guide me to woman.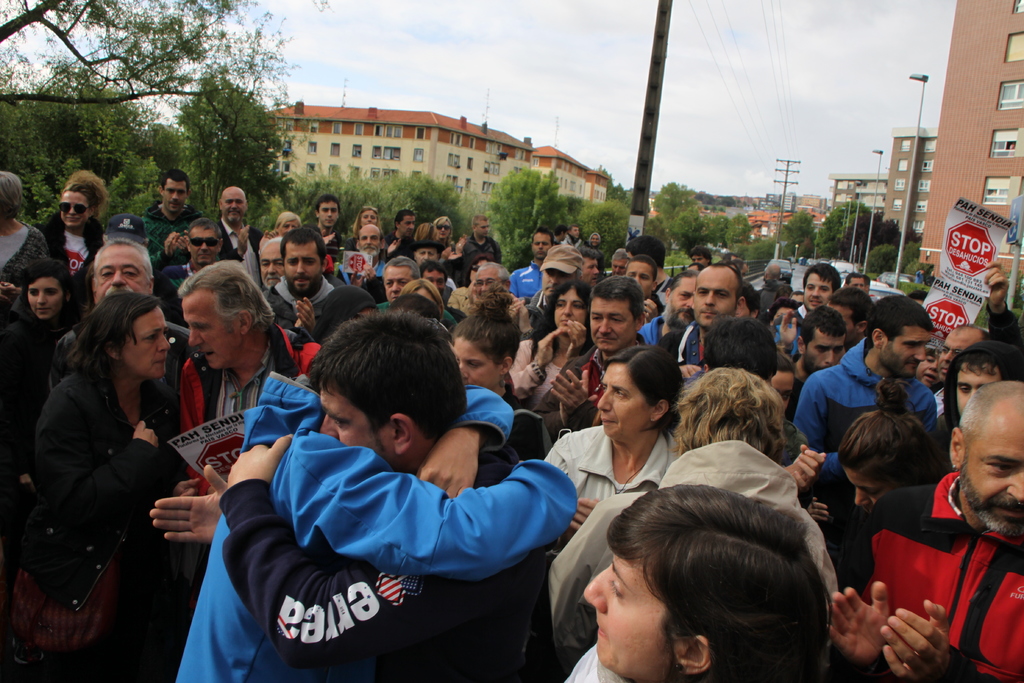
Guidance: (452, 292, 557, 462).
